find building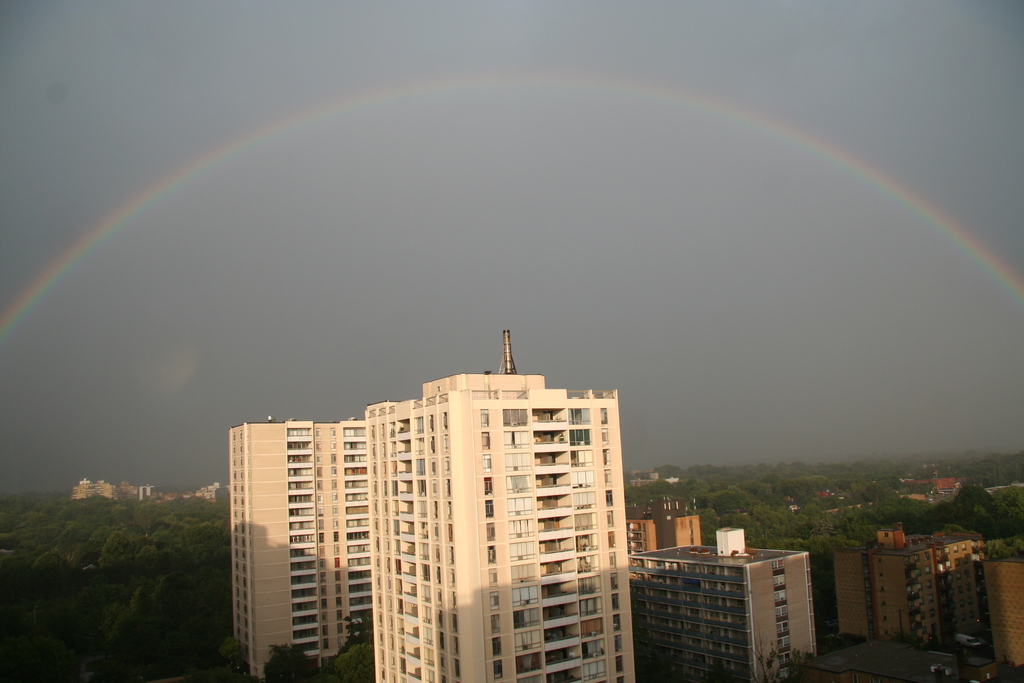
locate(627, 527, 819, 682)
